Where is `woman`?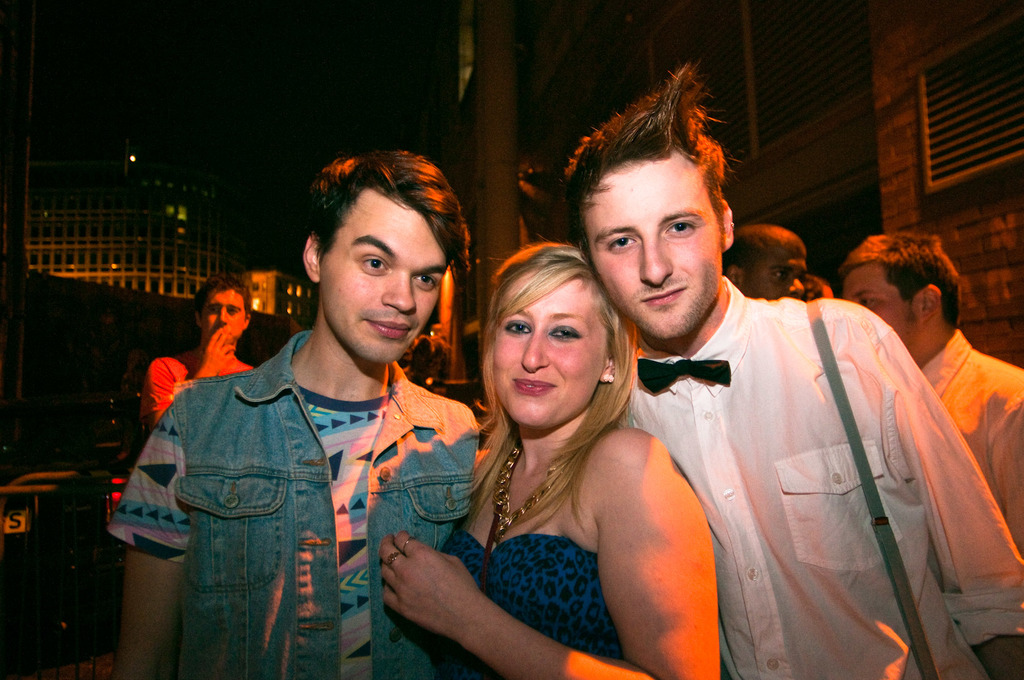
<box>426,216,715,679</box>.
